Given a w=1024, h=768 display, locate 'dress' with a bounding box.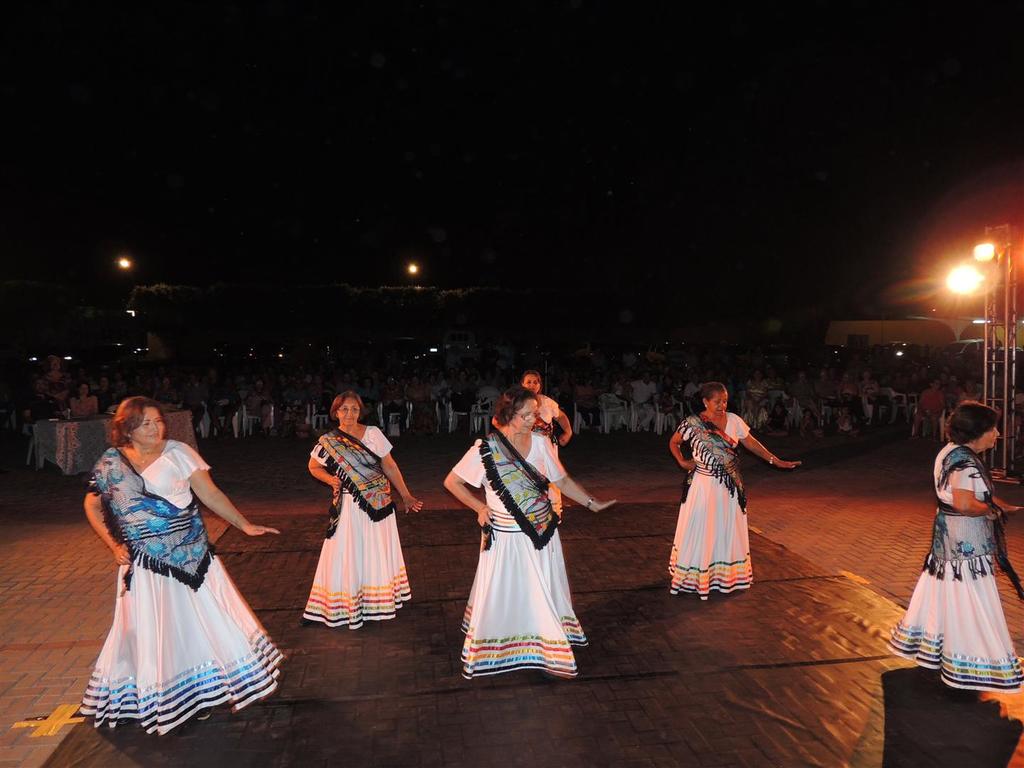
Located: locate(886, 448, 1023, 696).
